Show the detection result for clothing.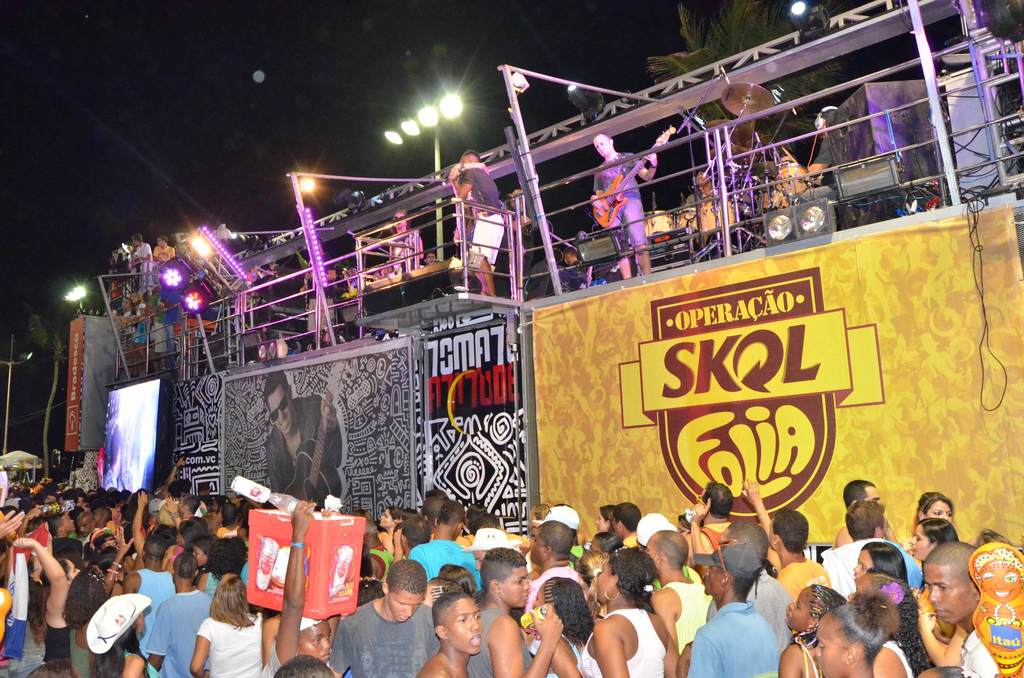
[x1=963, y1=636, x2=1005, y2=677].
